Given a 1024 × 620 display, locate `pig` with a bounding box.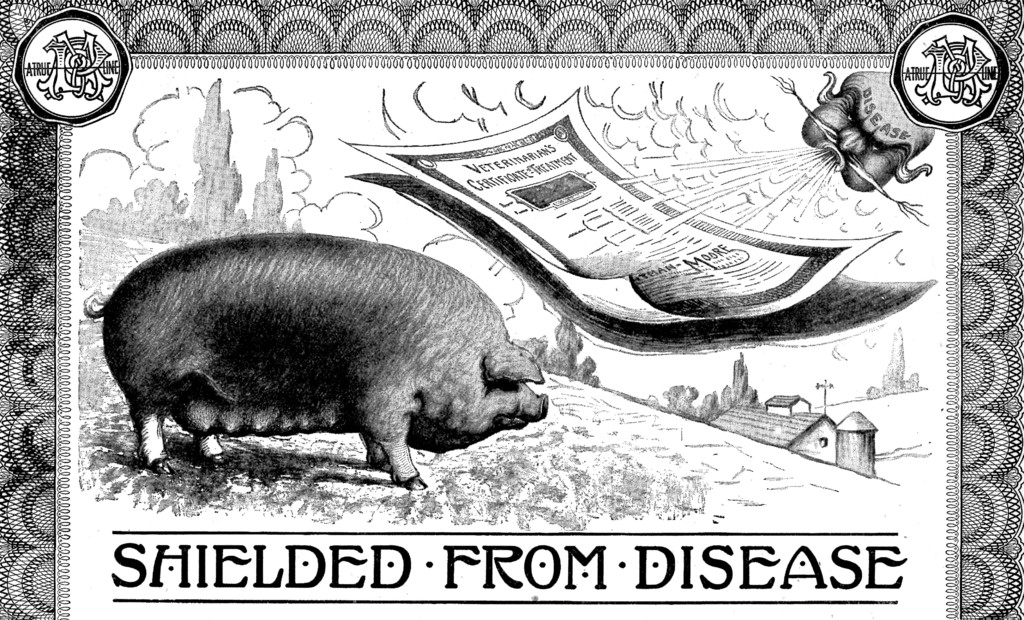
Located: 84 229 548 489.
